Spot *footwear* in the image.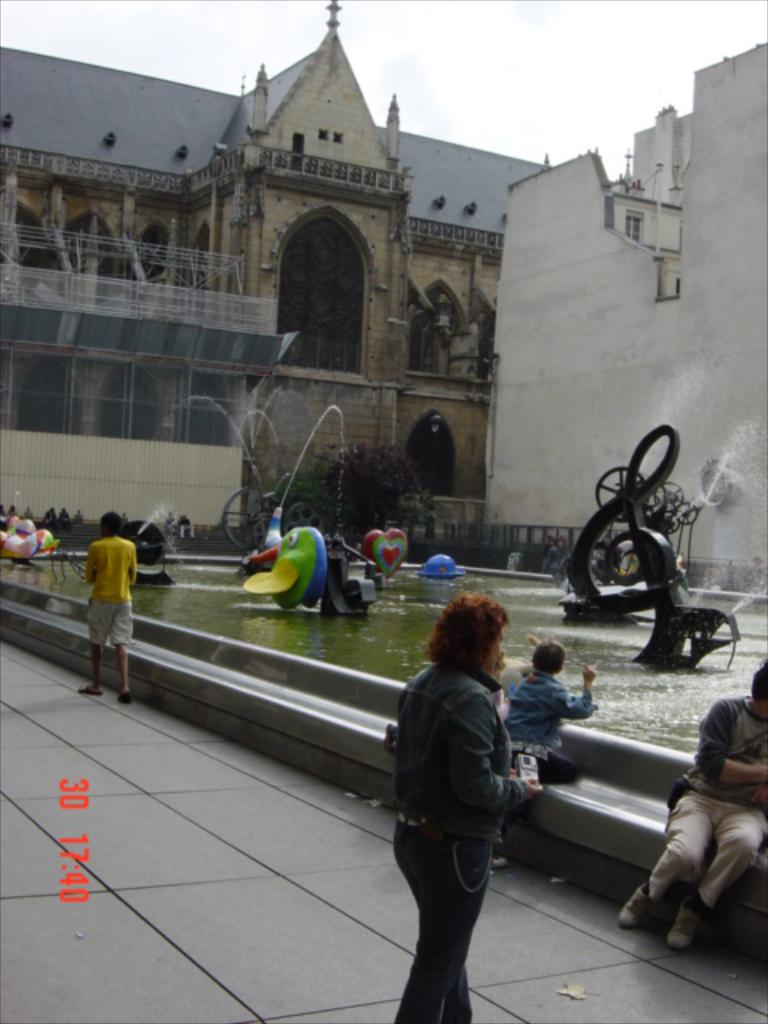
*footwear* found at [613,874,662,936].
